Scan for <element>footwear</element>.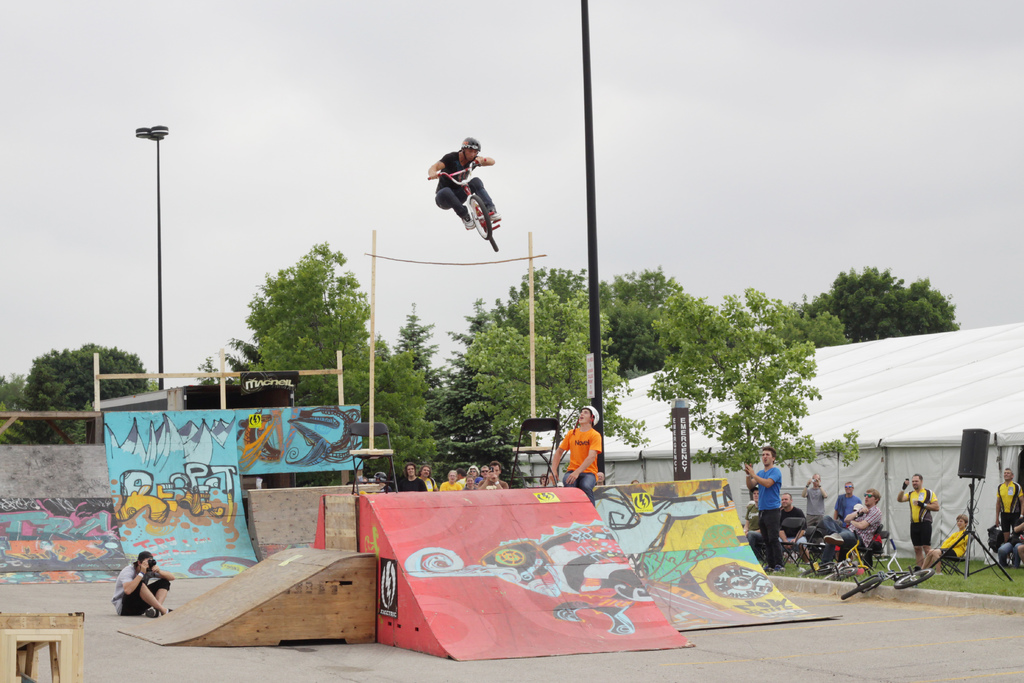
Scan result: [769, 563, 787, 576].
